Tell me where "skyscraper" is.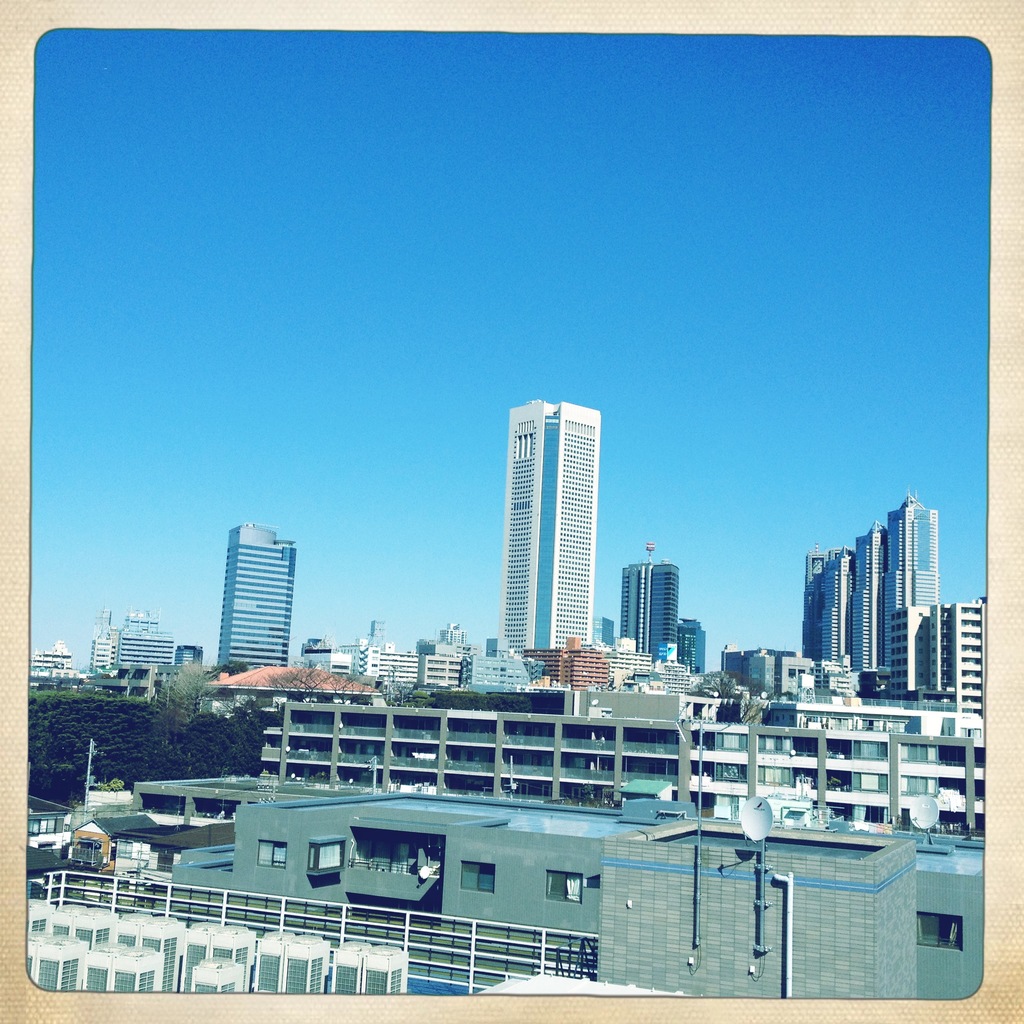
"skyscraper" is at crop(86, 628, 124, 671).
